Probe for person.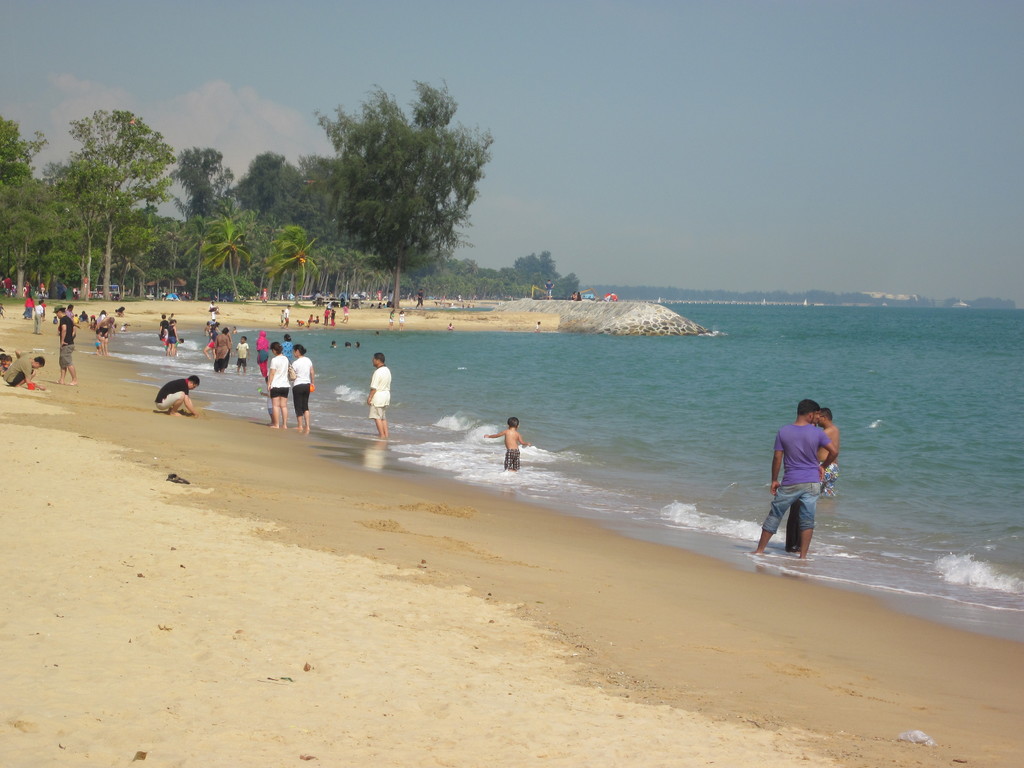
Probe result: [814,408,835,492].
